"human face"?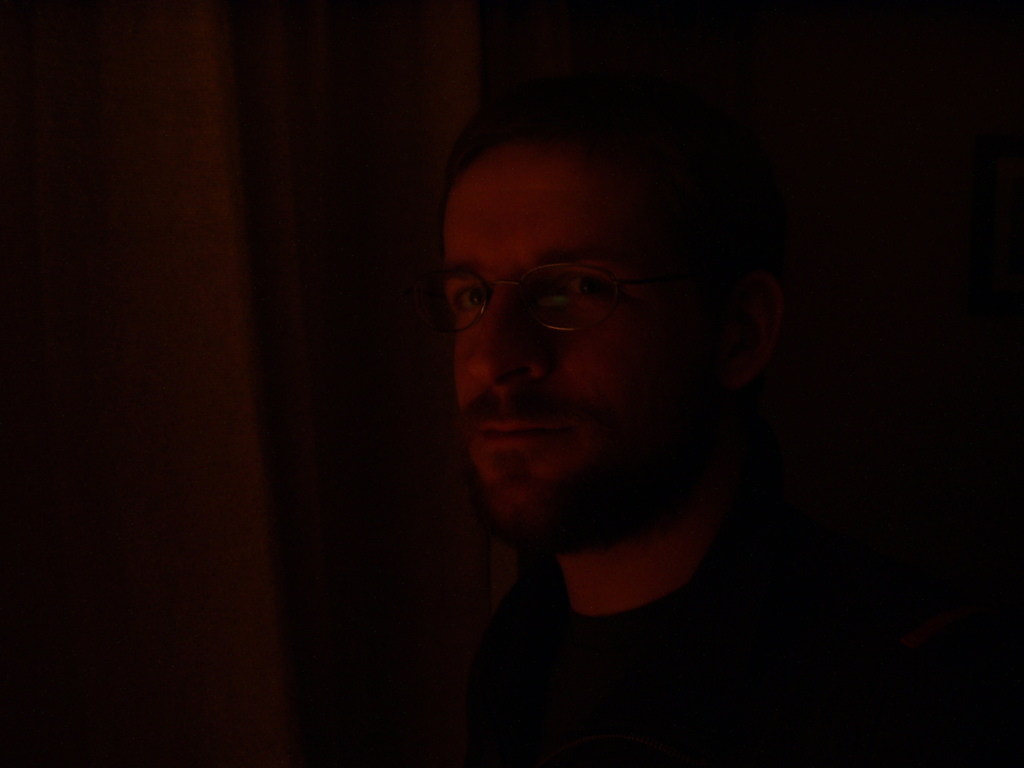
box=[444, 161, 694, 520]
